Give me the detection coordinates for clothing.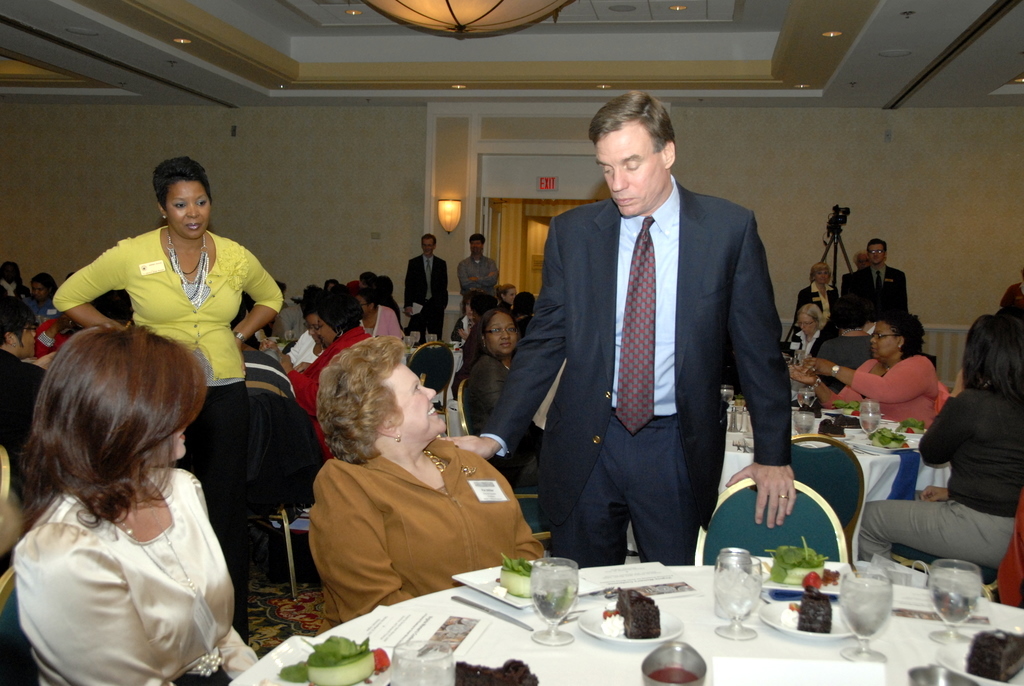
bbox(813, 354, 944, 432).
